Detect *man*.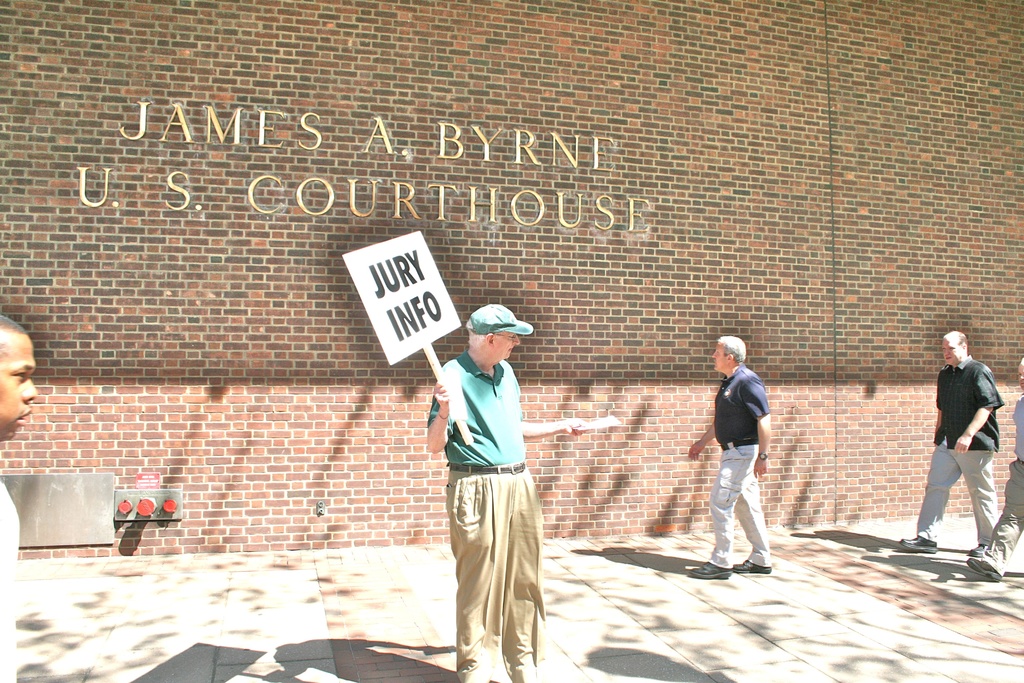
Detected at box(967, 357, 1023, 577).
